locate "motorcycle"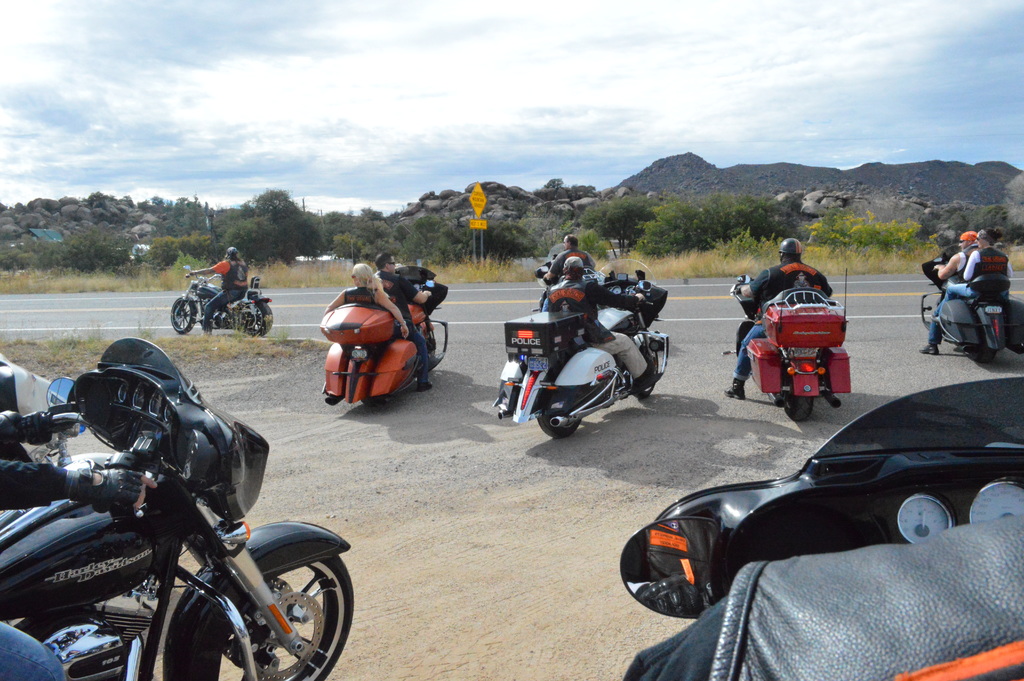
[0, 329, 351, 680]
